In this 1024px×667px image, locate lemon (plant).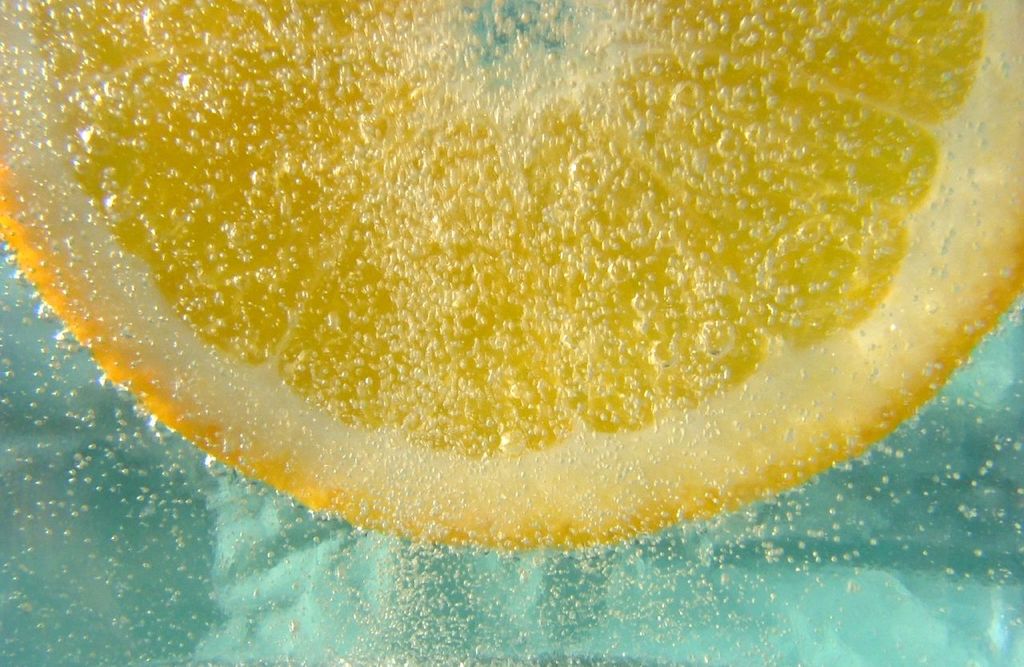
Bounding box: region(0, 0, 1023, 546).
